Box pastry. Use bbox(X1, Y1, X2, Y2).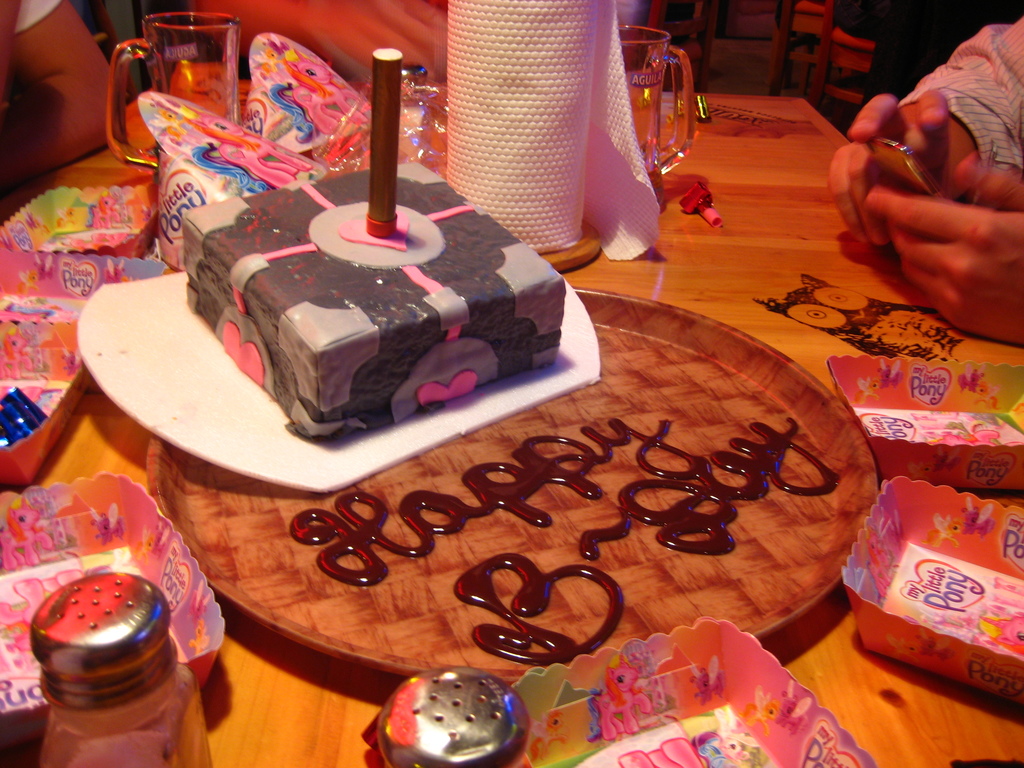
bbox(179, 107, 574, 448).
